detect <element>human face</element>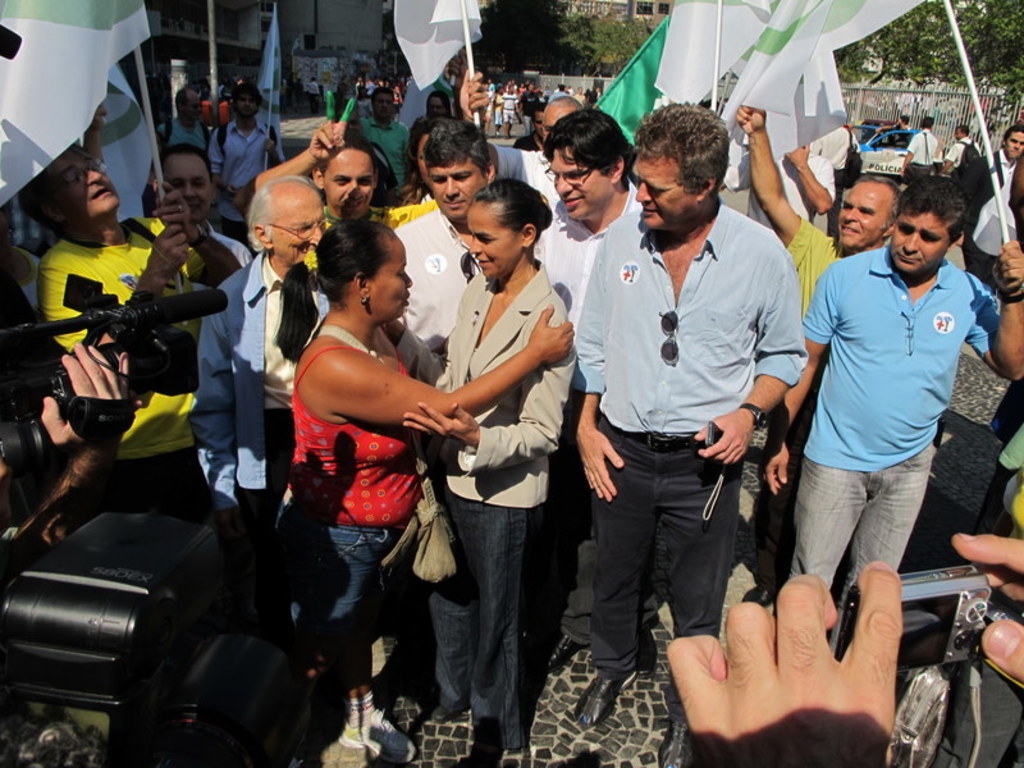
bbox=(433, 161, 486, 216)
